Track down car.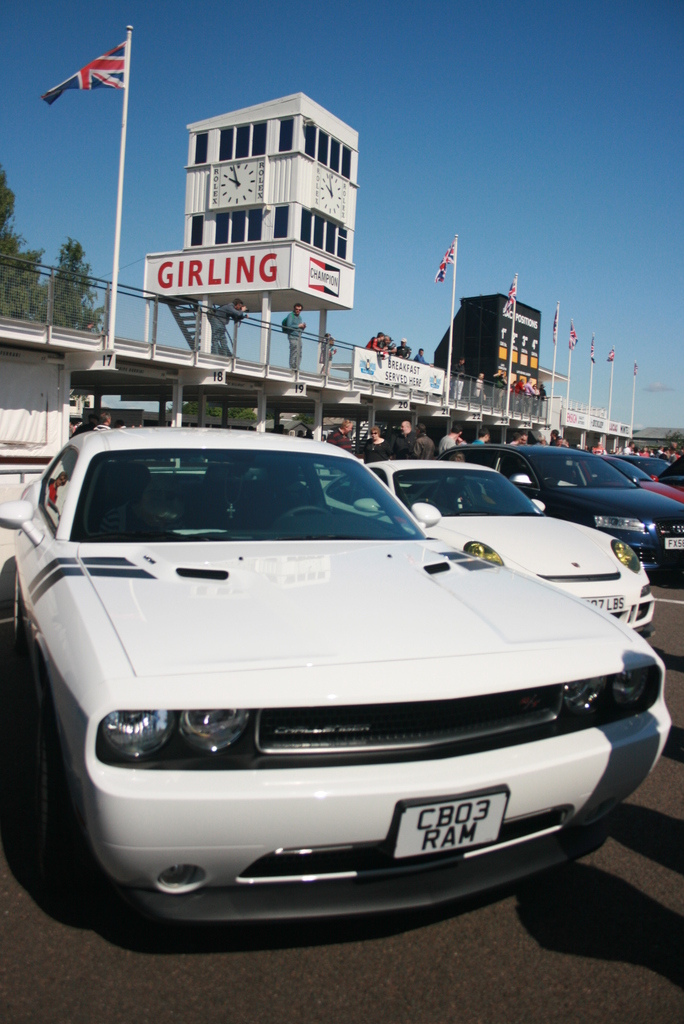
Tracked to [441, 435, 683, 577].
